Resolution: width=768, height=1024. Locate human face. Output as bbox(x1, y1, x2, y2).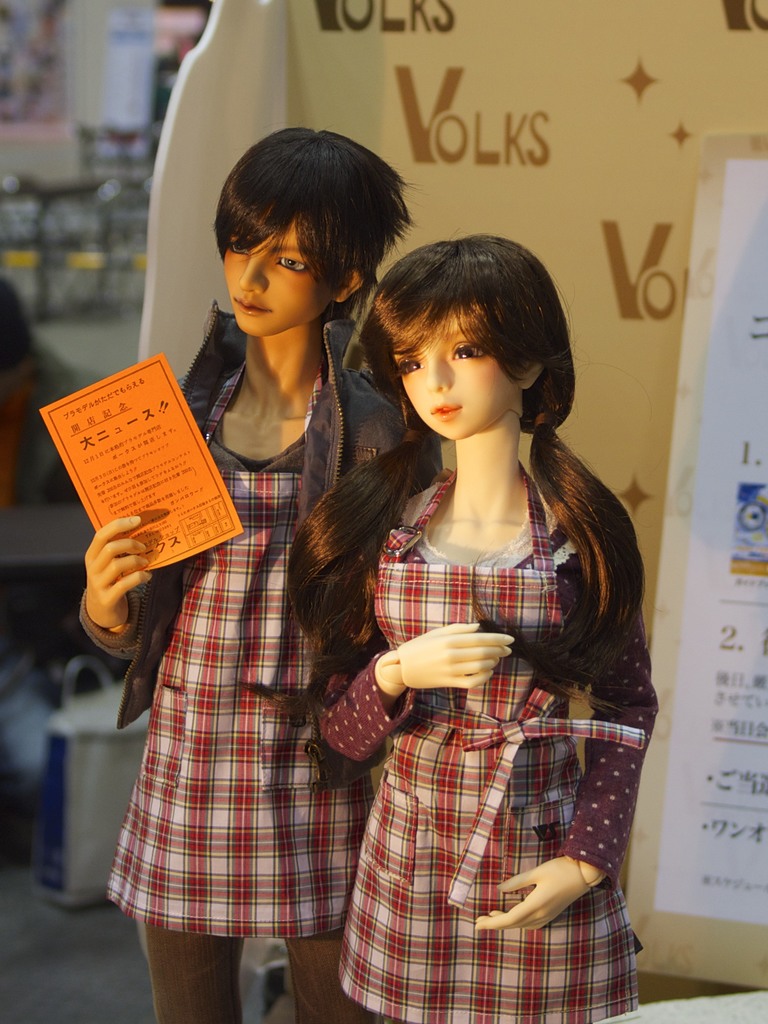
bbox(396, 311, 523, 440).
